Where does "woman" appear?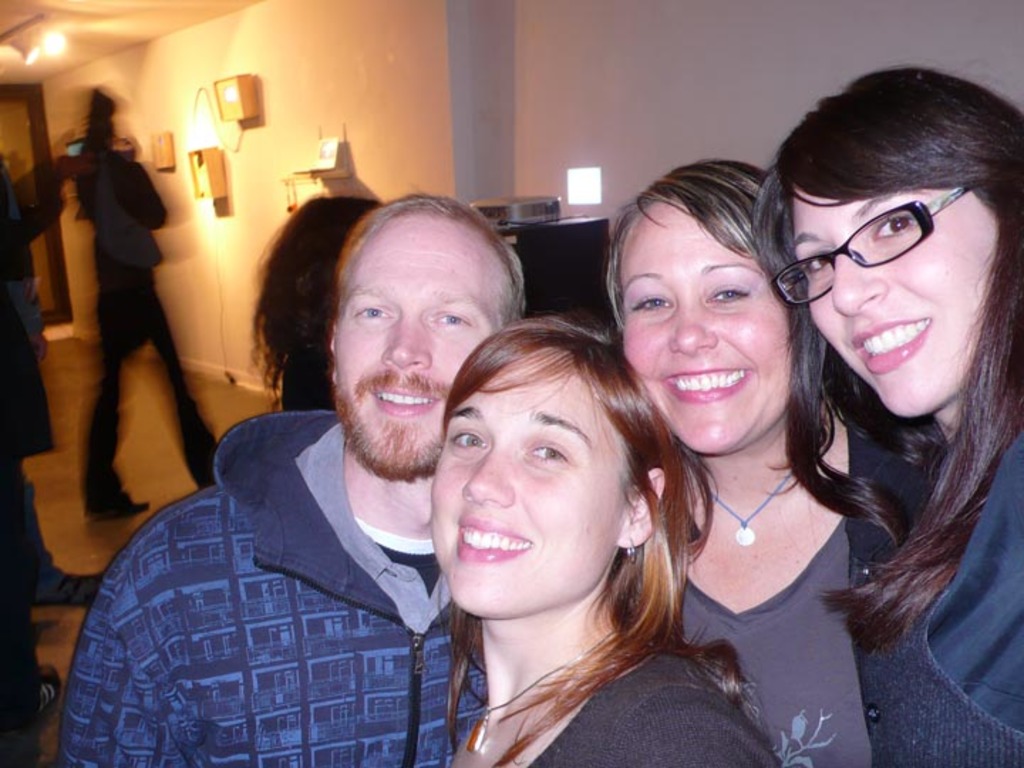
Appears at l=385, t=297, r=752, b=755.
